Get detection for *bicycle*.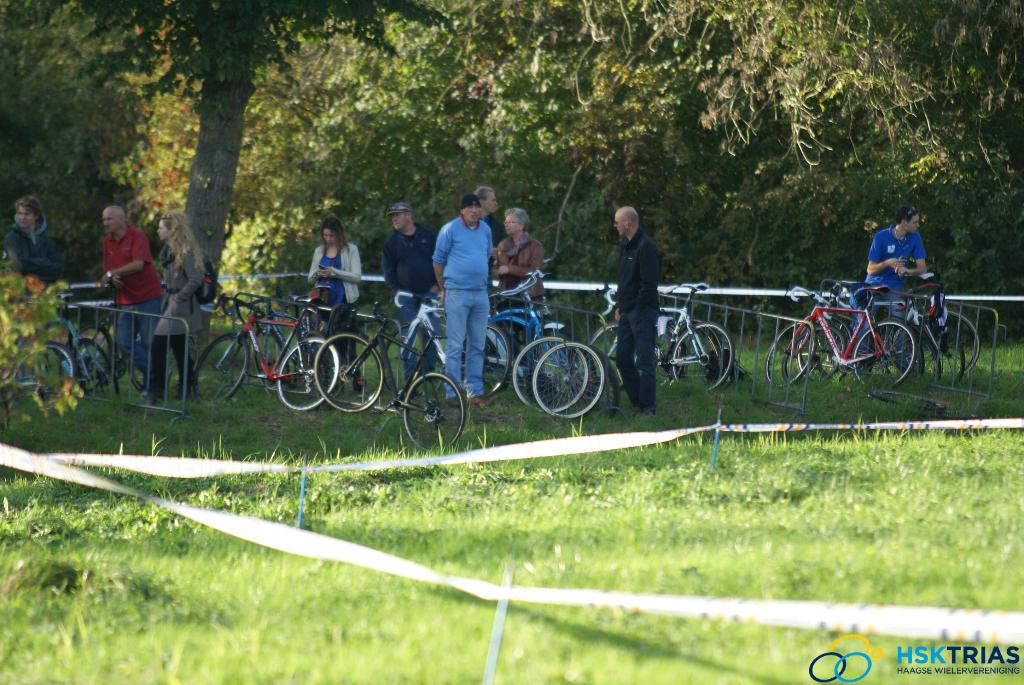
Detection: pyautogui.locateOnScreen(0, 370, 53, 417).
